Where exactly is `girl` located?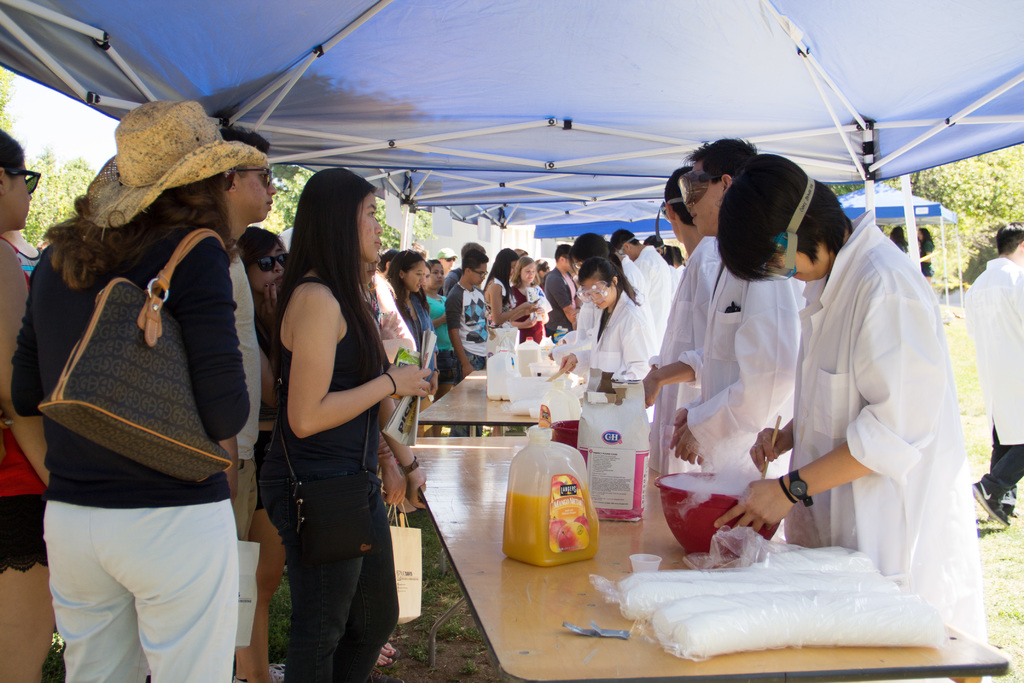
Its bounding box is region(887, 223, 908, 252).
